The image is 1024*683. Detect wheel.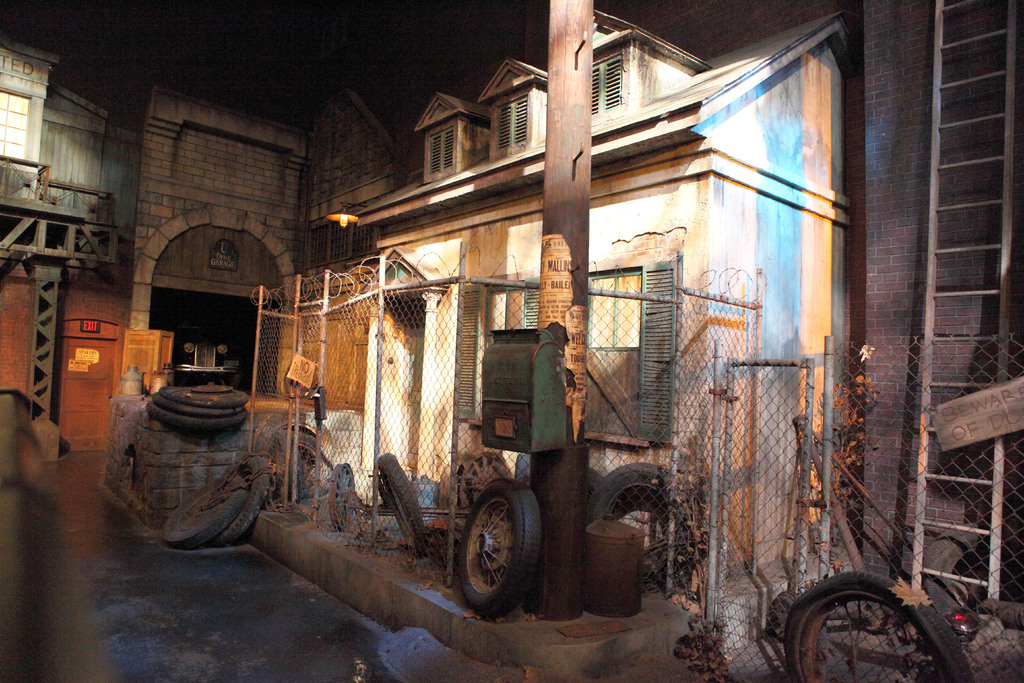
Detection: [158, 384, 252, 409].
